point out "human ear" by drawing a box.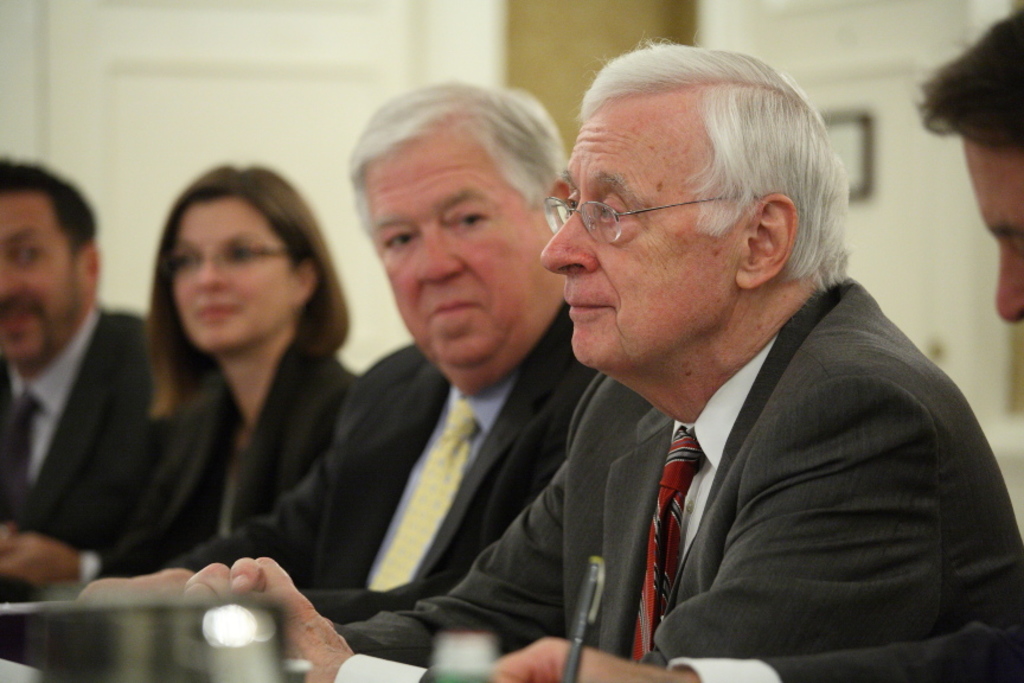
pyautogui.locateOnScreen(550, 179, 571, 202).
